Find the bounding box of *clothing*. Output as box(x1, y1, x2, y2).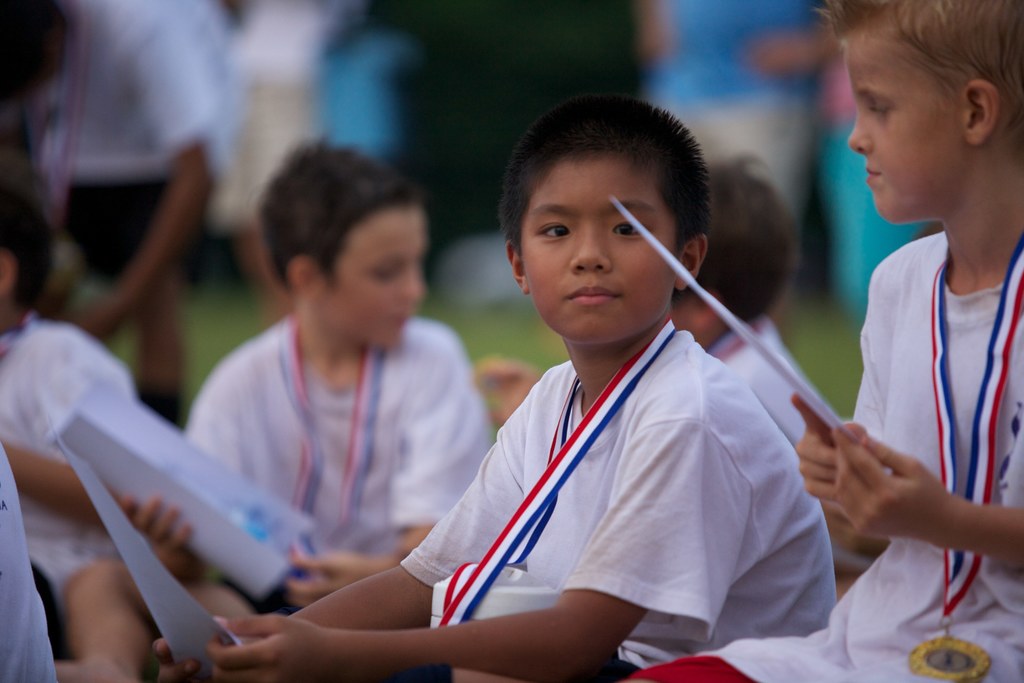
box(0, 320, 136, 609).
